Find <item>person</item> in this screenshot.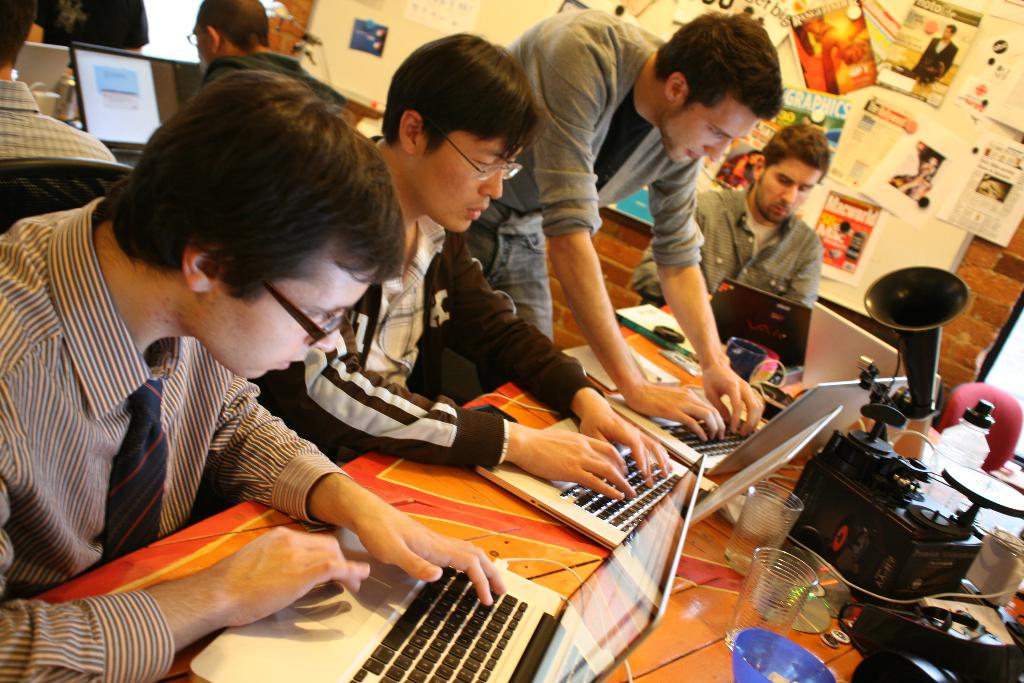
The bounding box for <item>person</item> is select_region(835, 28, 870, 66).
